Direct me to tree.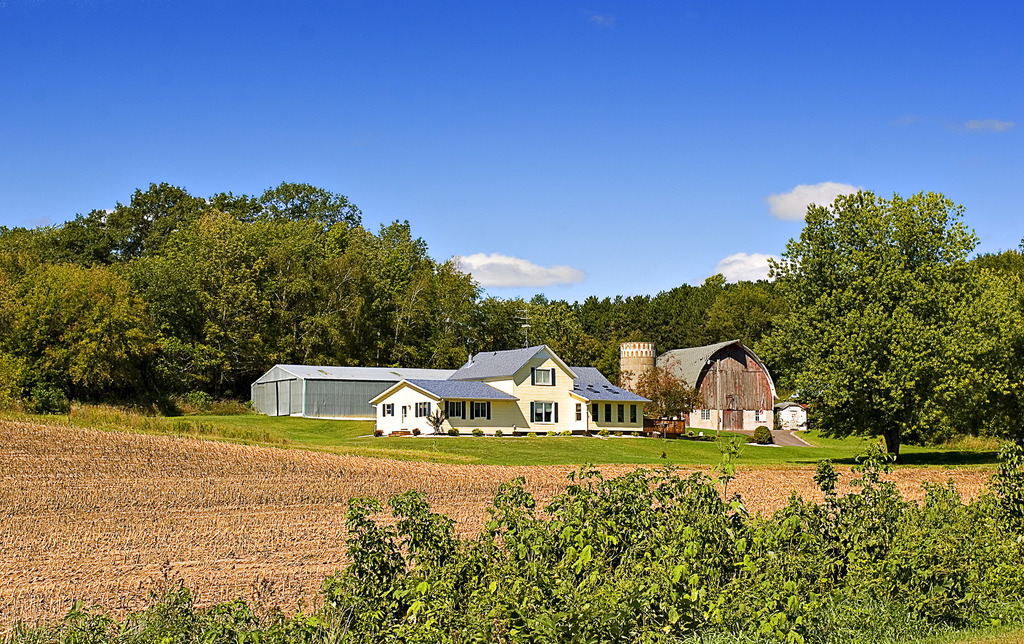
Direction: [0,181,368,286].
